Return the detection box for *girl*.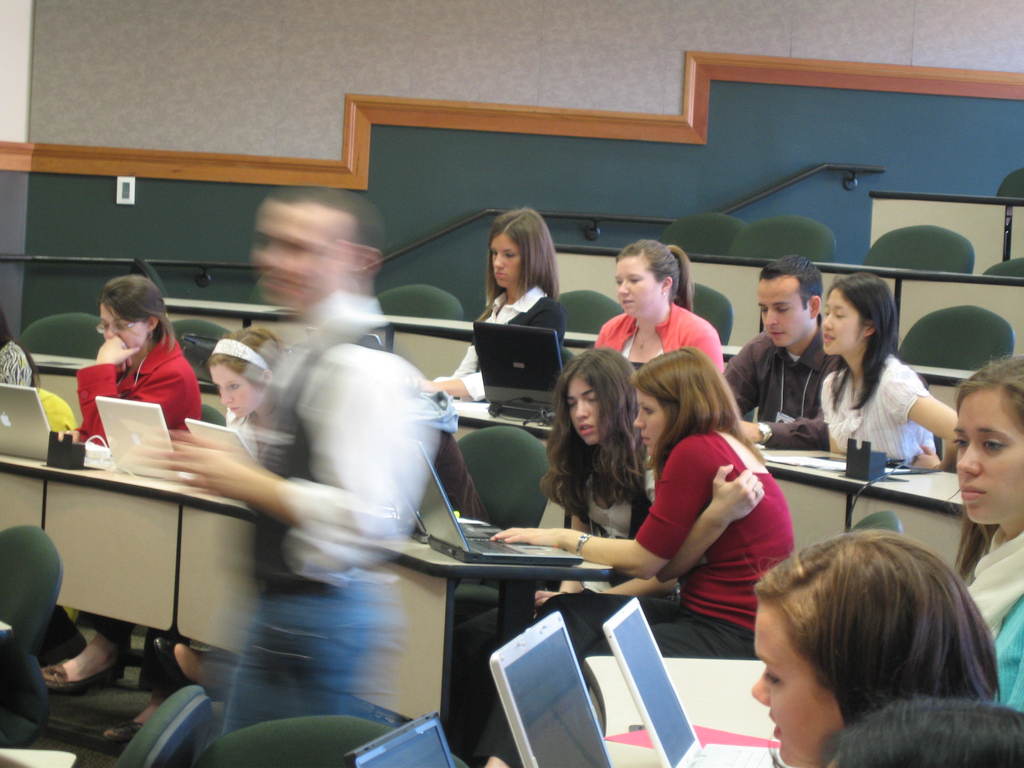
rect(756, 529, 991, 764).
